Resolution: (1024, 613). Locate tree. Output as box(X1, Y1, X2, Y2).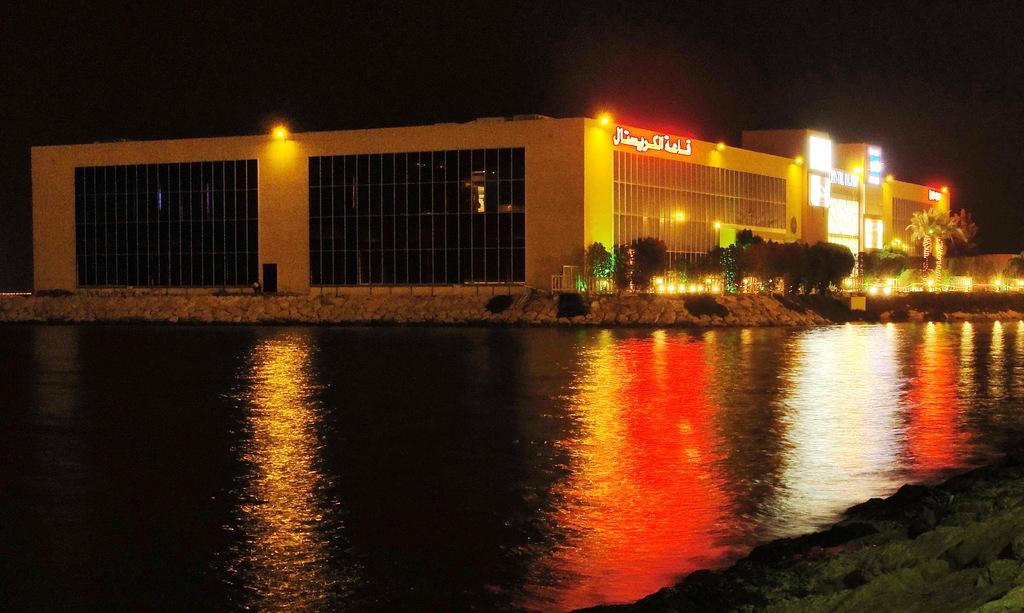
box(908, 205, 968, 285).
